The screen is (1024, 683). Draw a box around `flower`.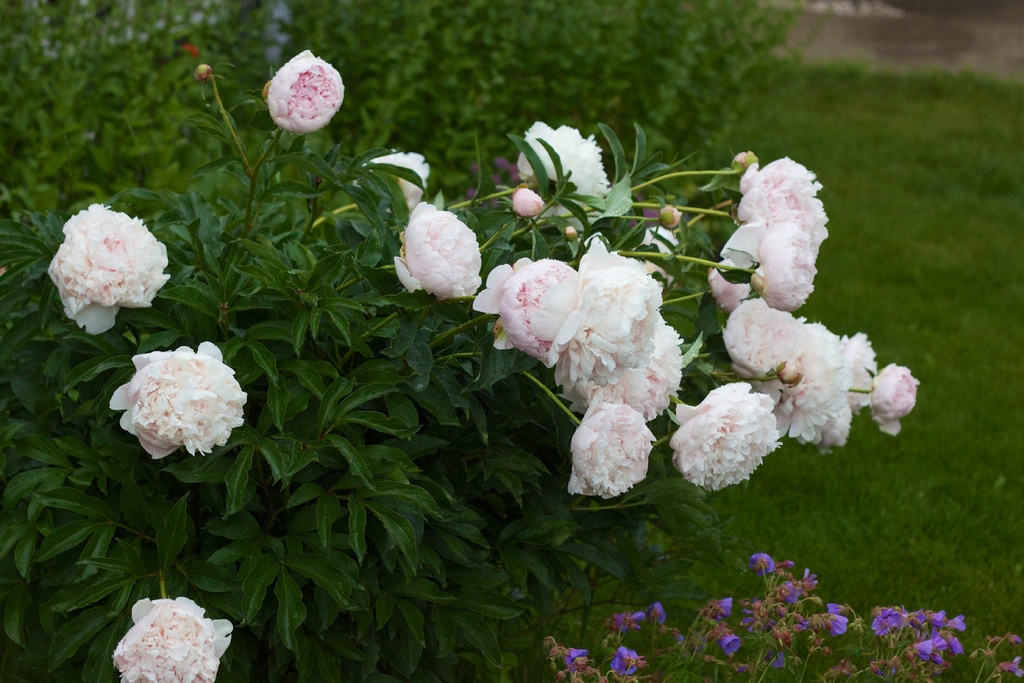
bbox=(109, 593, 235, 682).
